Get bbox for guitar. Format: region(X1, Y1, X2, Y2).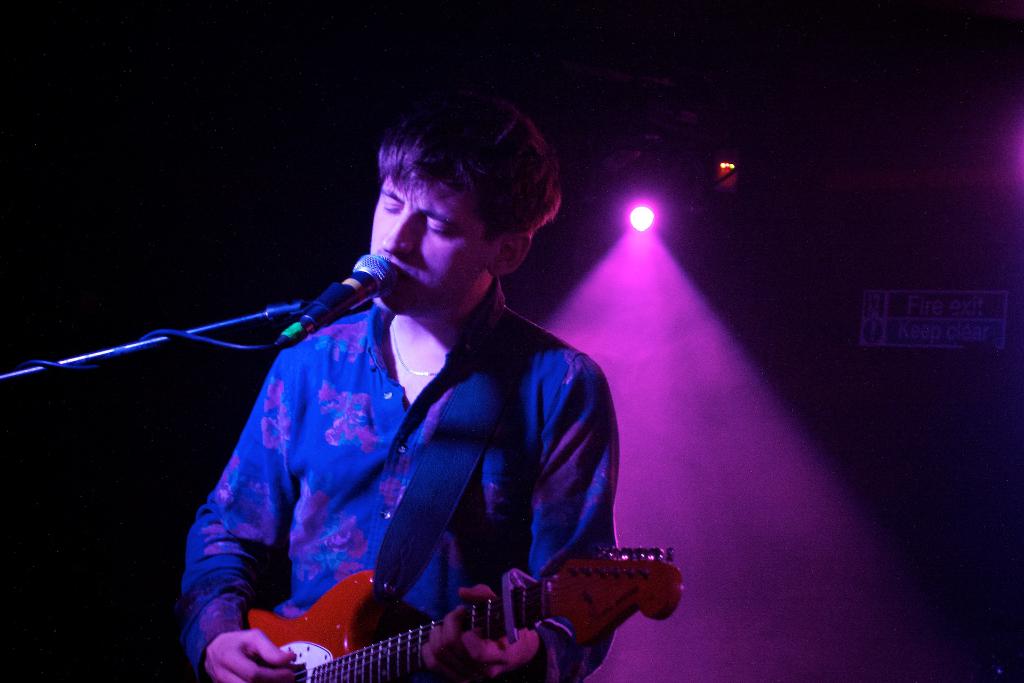
region(228, 504, 705, 682).
